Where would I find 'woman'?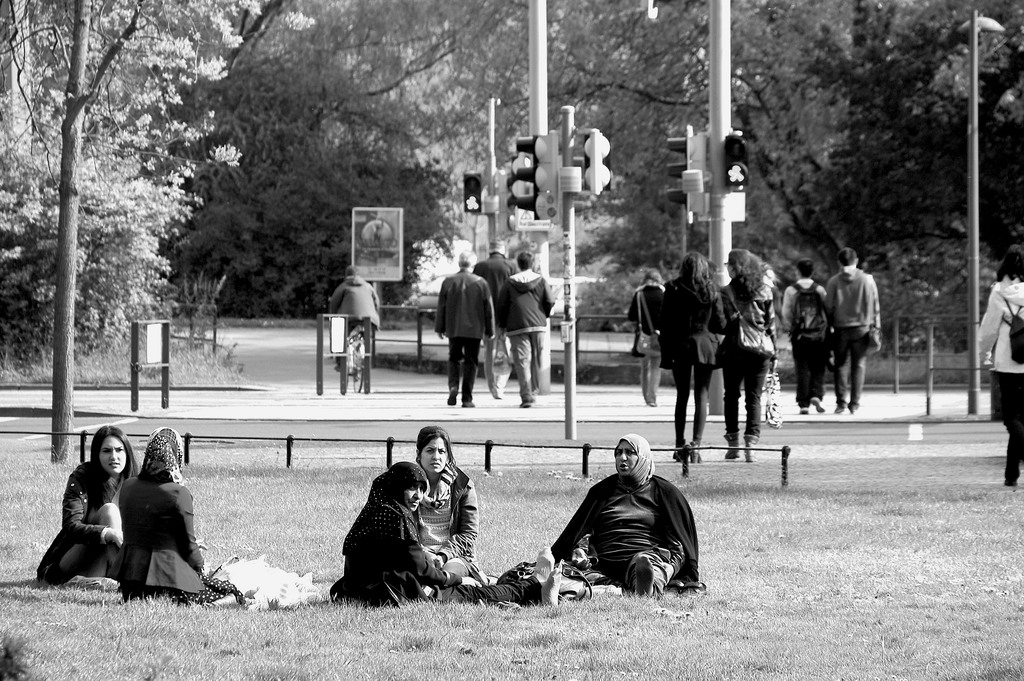
At left=660, top=252, right=728, bottom=461.
